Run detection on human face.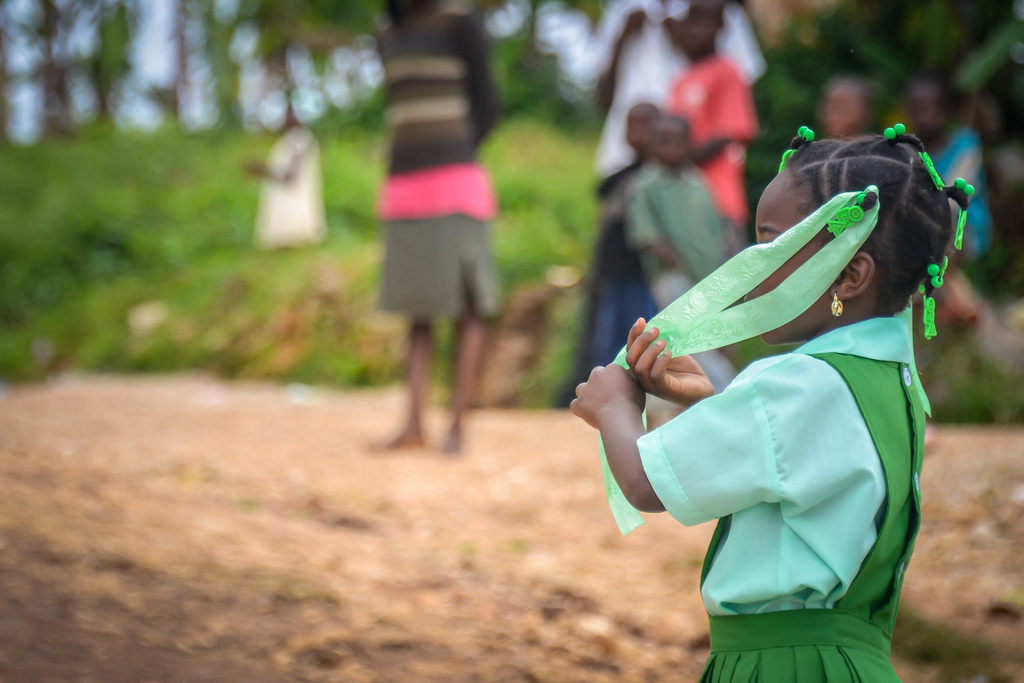
Result: {"left": 744, "top": 163, "right": 835, "bottom": 345}.
